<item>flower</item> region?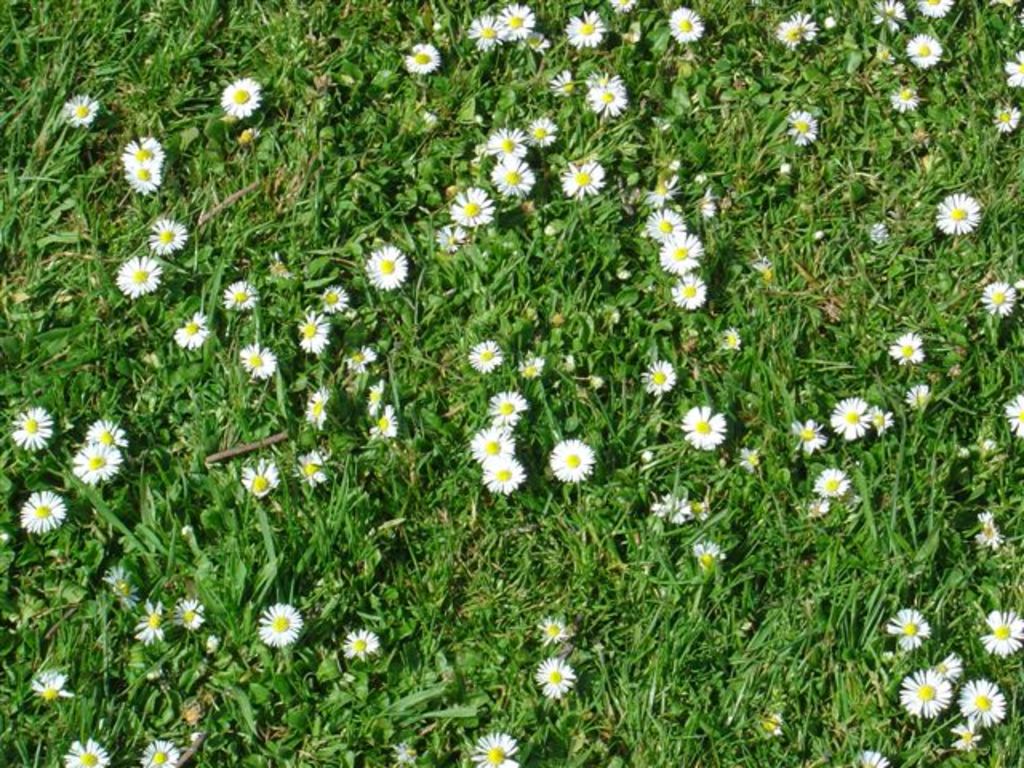
detection(883, 605, 931, 650)
